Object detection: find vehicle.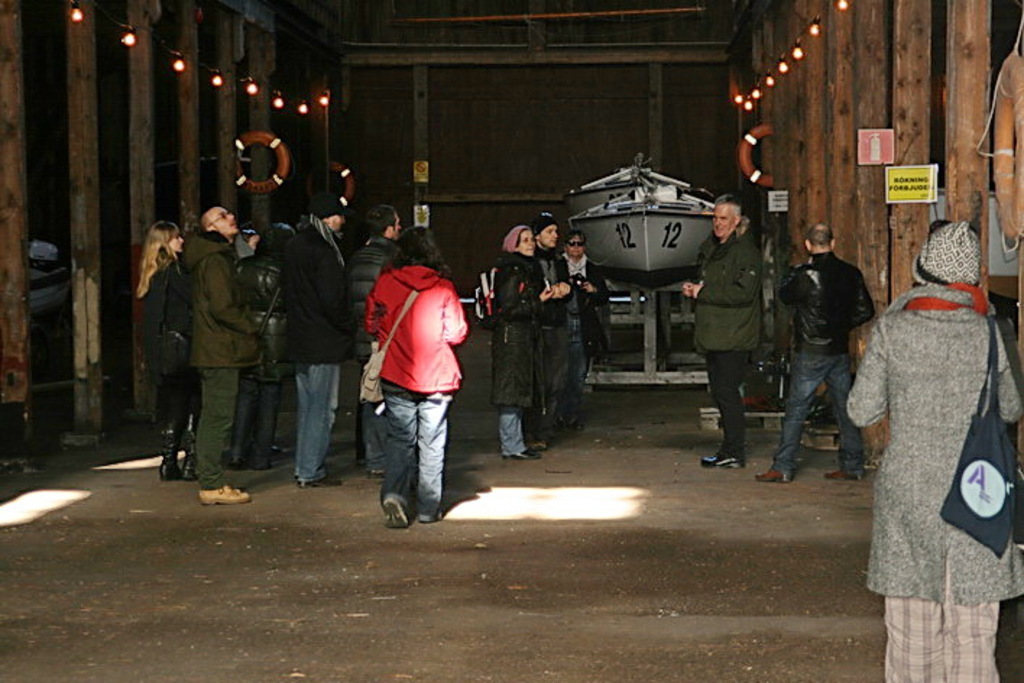
(570, 156, 712, 294).
